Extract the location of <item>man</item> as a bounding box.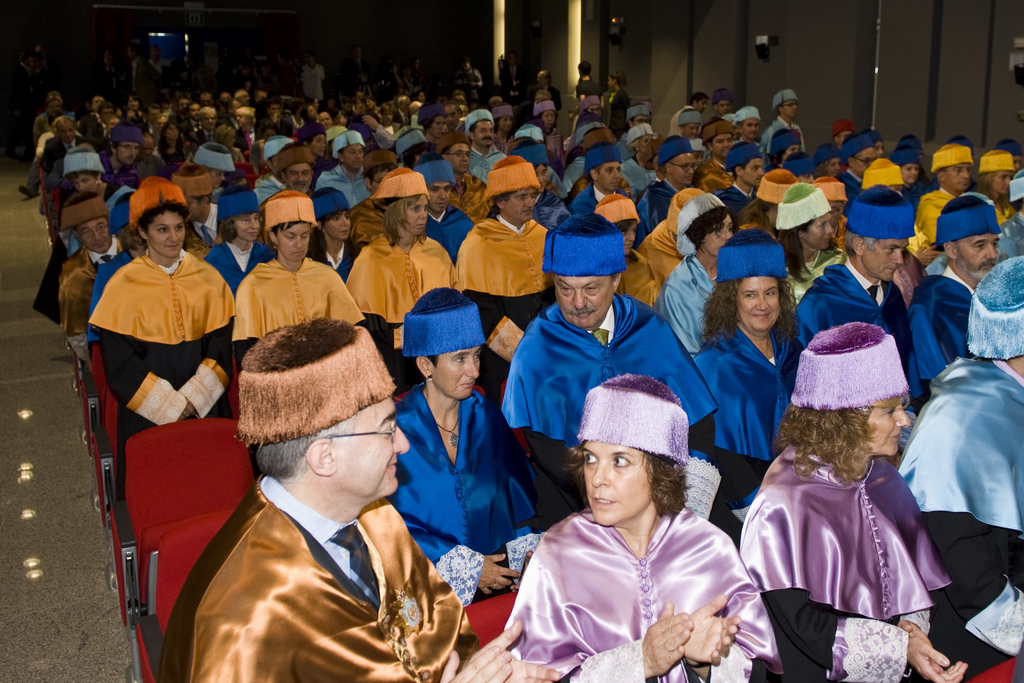
<region>180, 324, 469, 677</region>.
